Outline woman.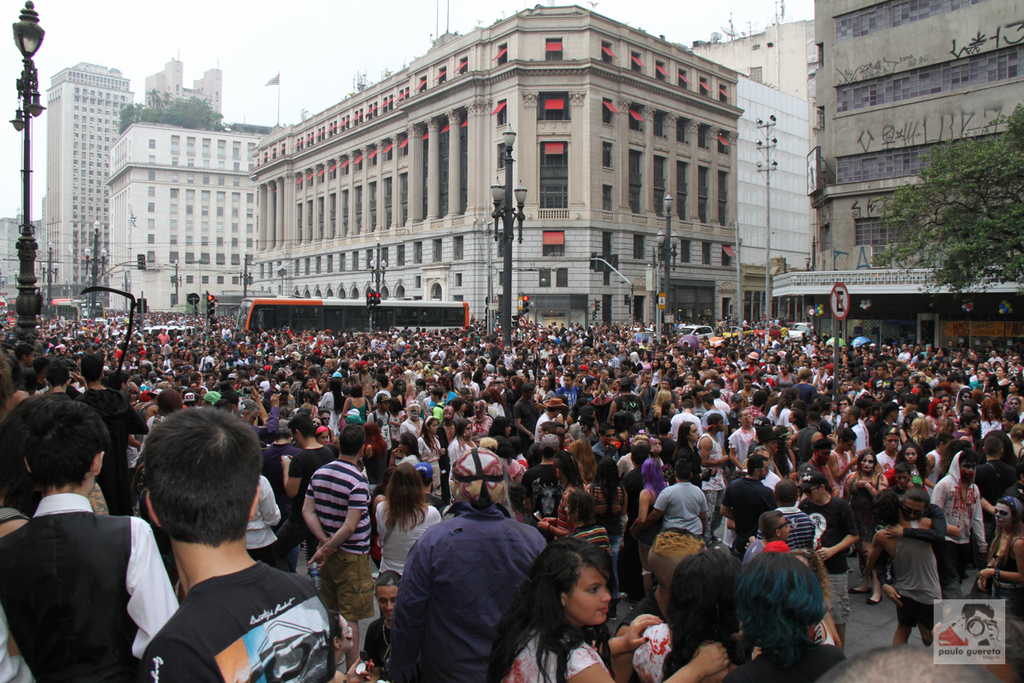
Outline: l=977, t=493, r=1023, b=617.
